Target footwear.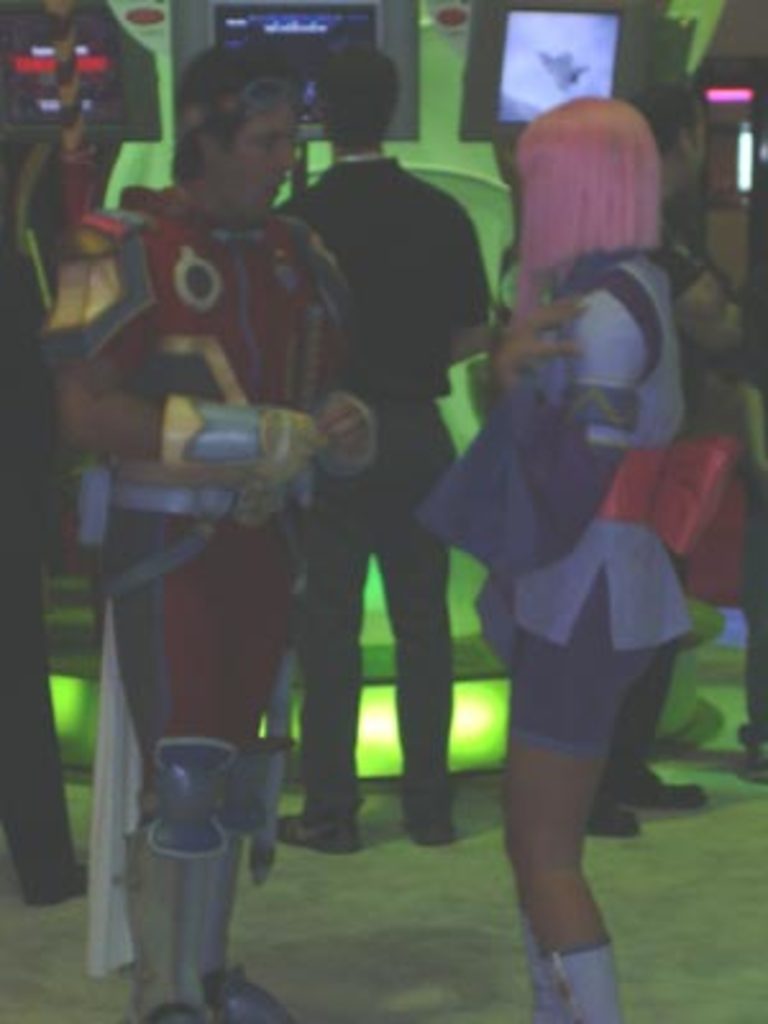
Target region: (586,796,632,842).
